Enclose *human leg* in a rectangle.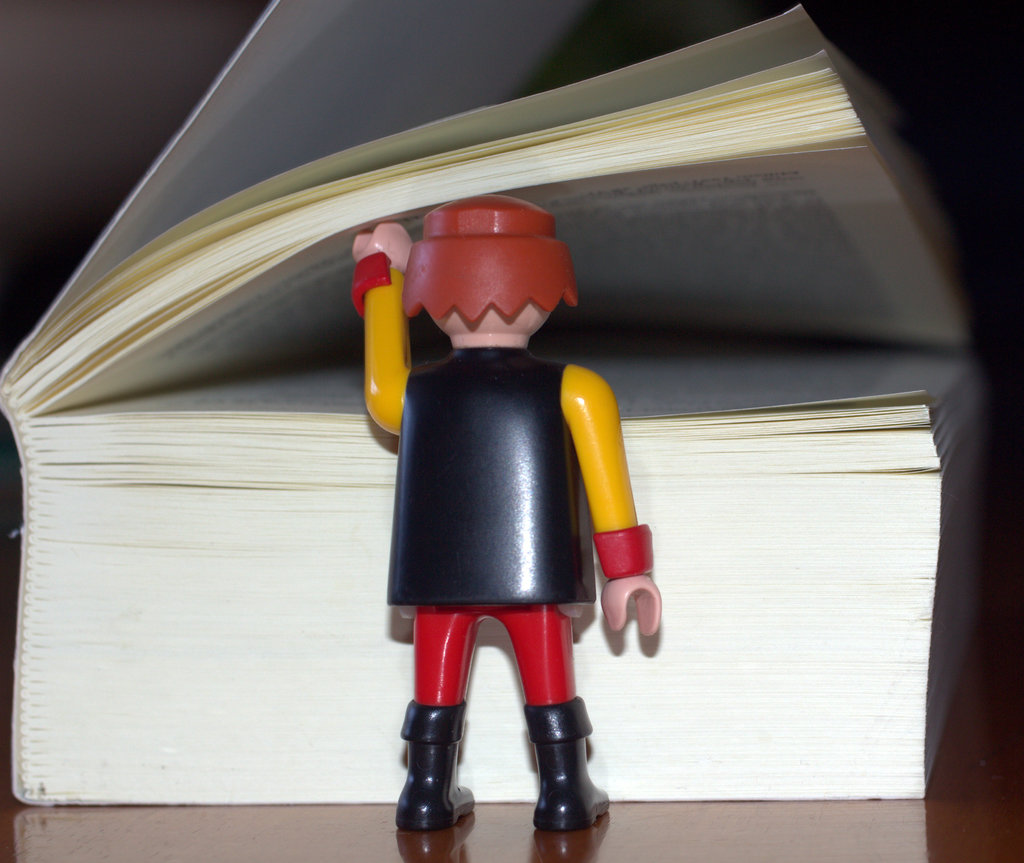
(x1=392, y1=608, x2=477, y2=834).
